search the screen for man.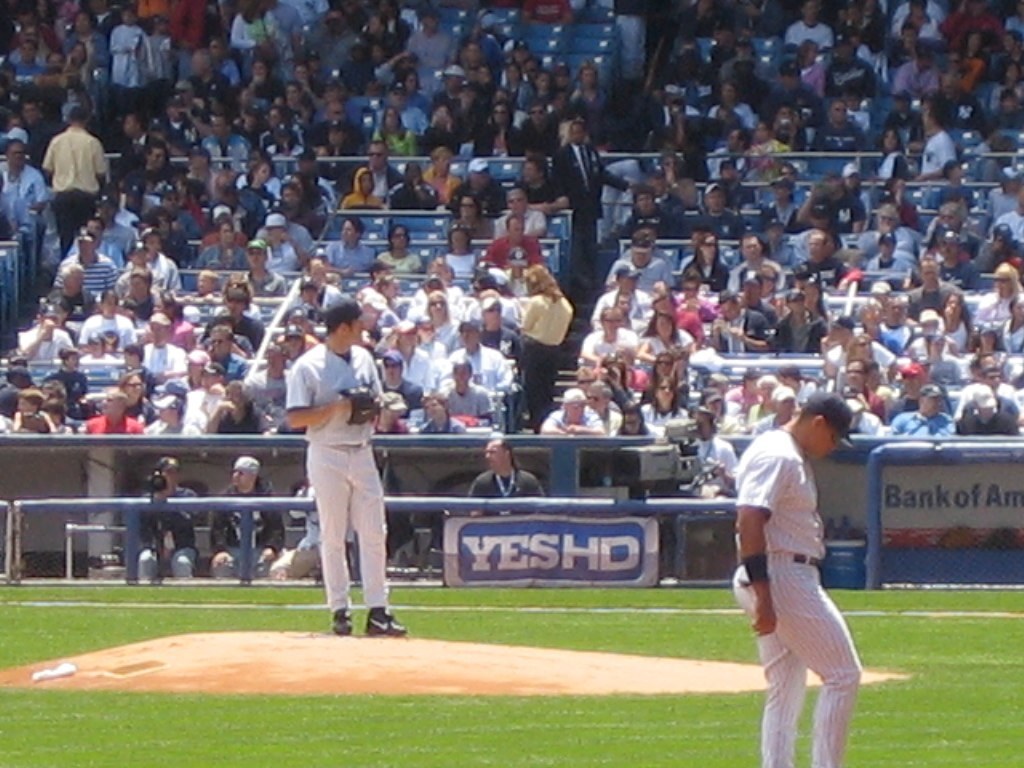
Found at [593, 290, 643, 333].
